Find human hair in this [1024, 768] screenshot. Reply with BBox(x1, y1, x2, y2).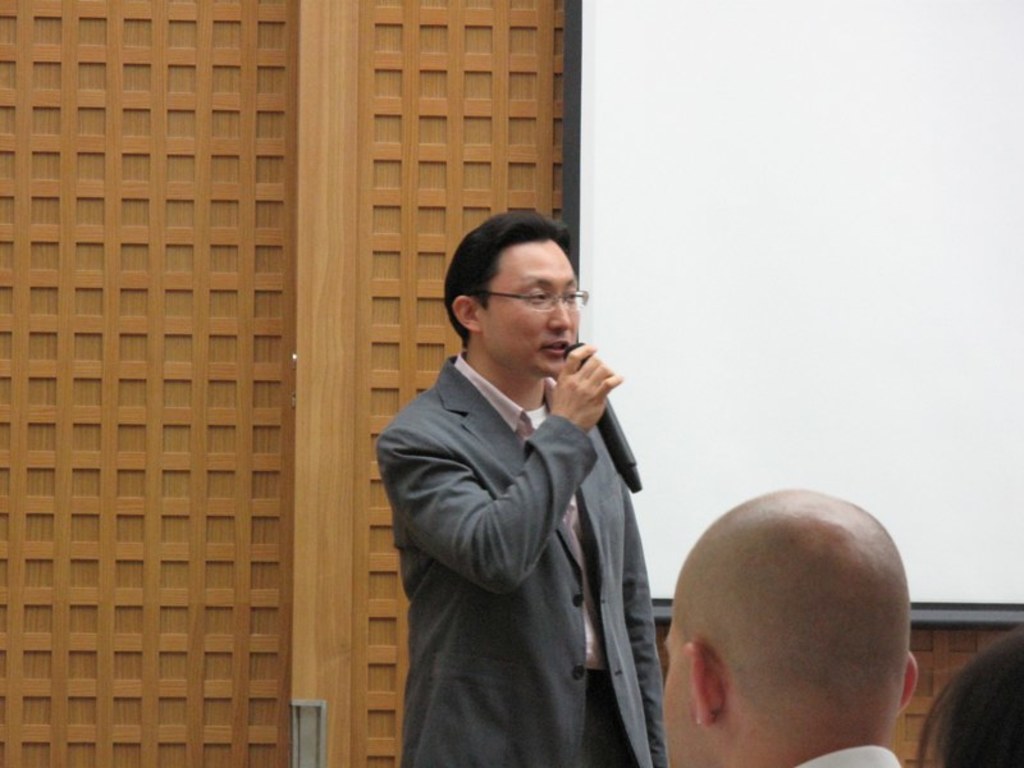
BBox(916, 628, 1023, 767).
